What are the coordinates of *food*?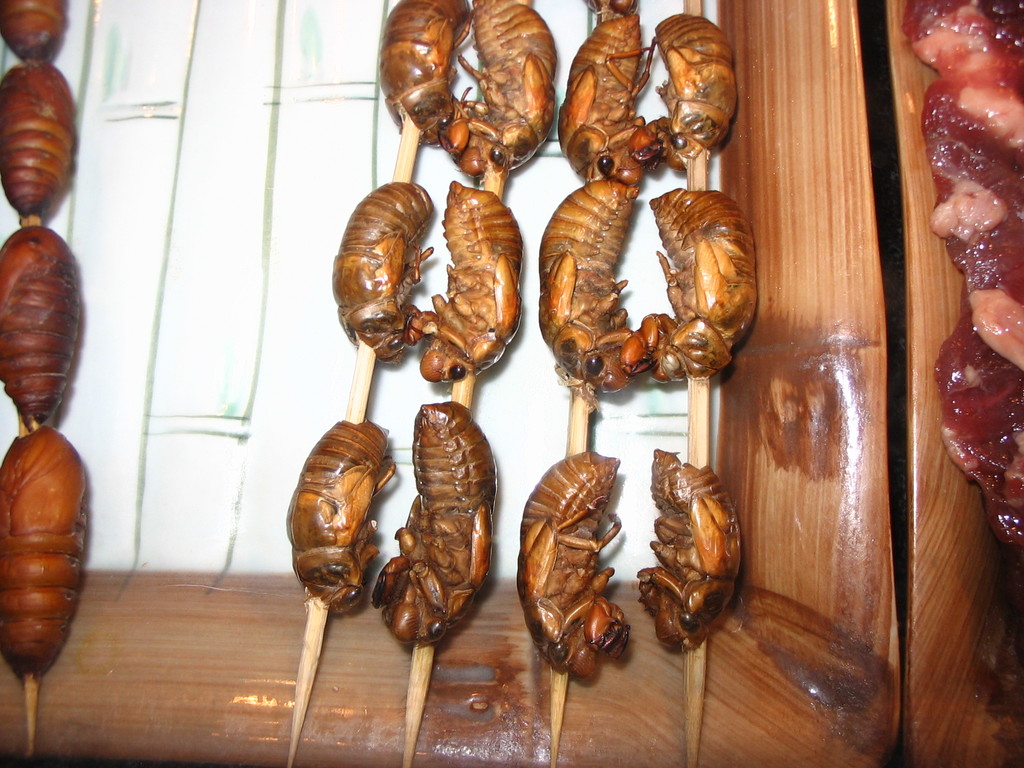
<bbox>396, 17, 563, 177</bbox>.
